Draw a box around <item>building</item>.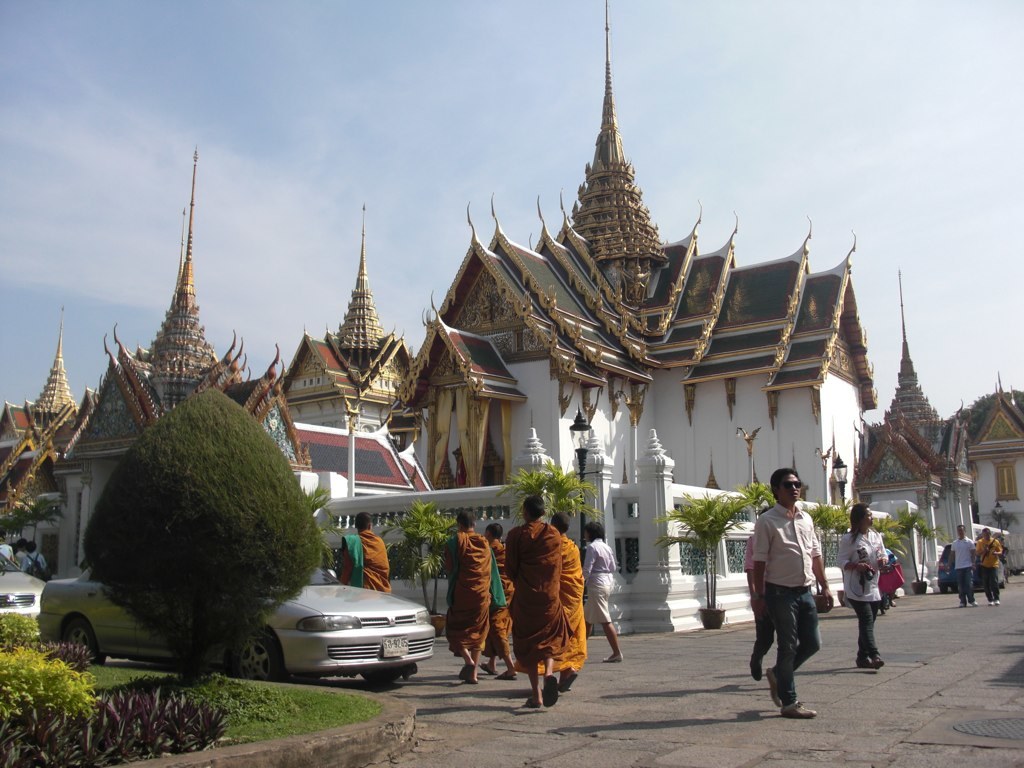
x1=0 y1=2 x2=1023 y2=634.
